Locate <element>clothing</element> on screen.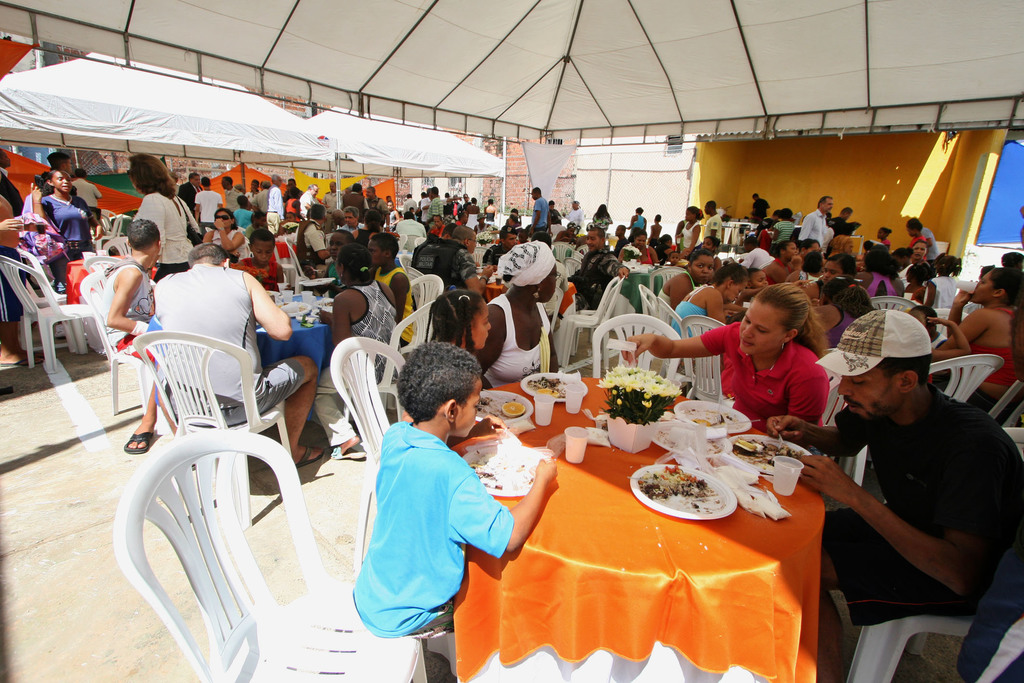
On screen at bbox(194, 185, 224, 229).
